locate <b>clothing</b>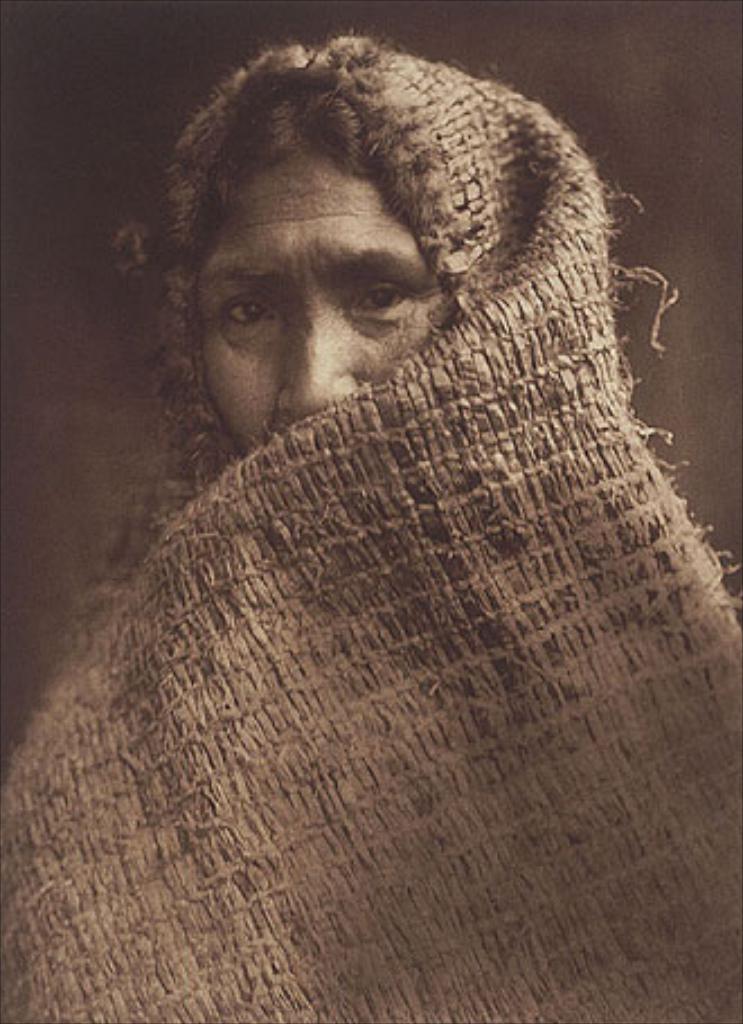
x1=0, y1=38, x2=741, y2=1022
